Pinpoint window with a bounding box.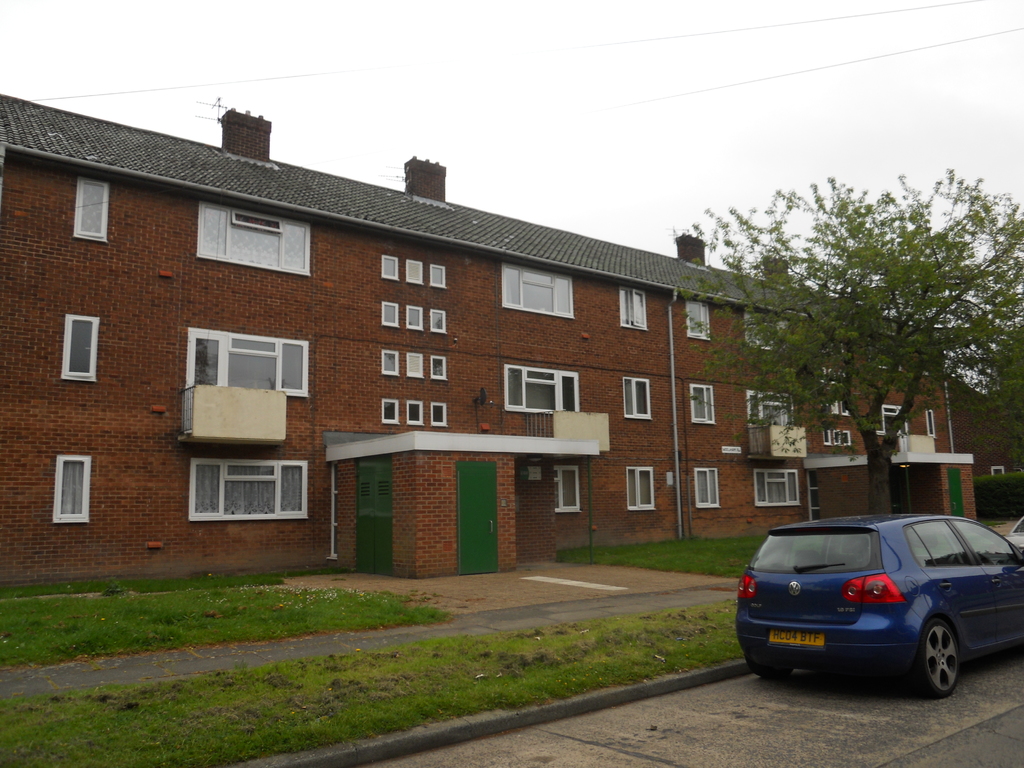
<box>382,253,399,280</box>.
